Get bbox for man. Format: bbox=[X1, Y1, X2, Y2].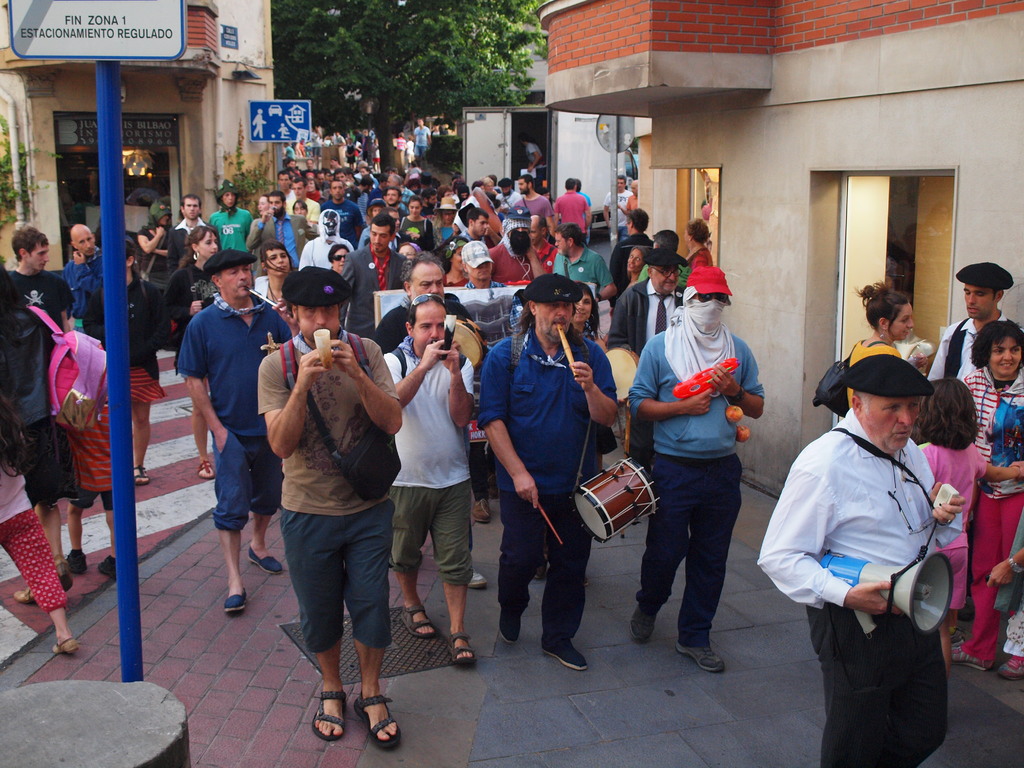
bbox=[246, 190, 321, 280].
